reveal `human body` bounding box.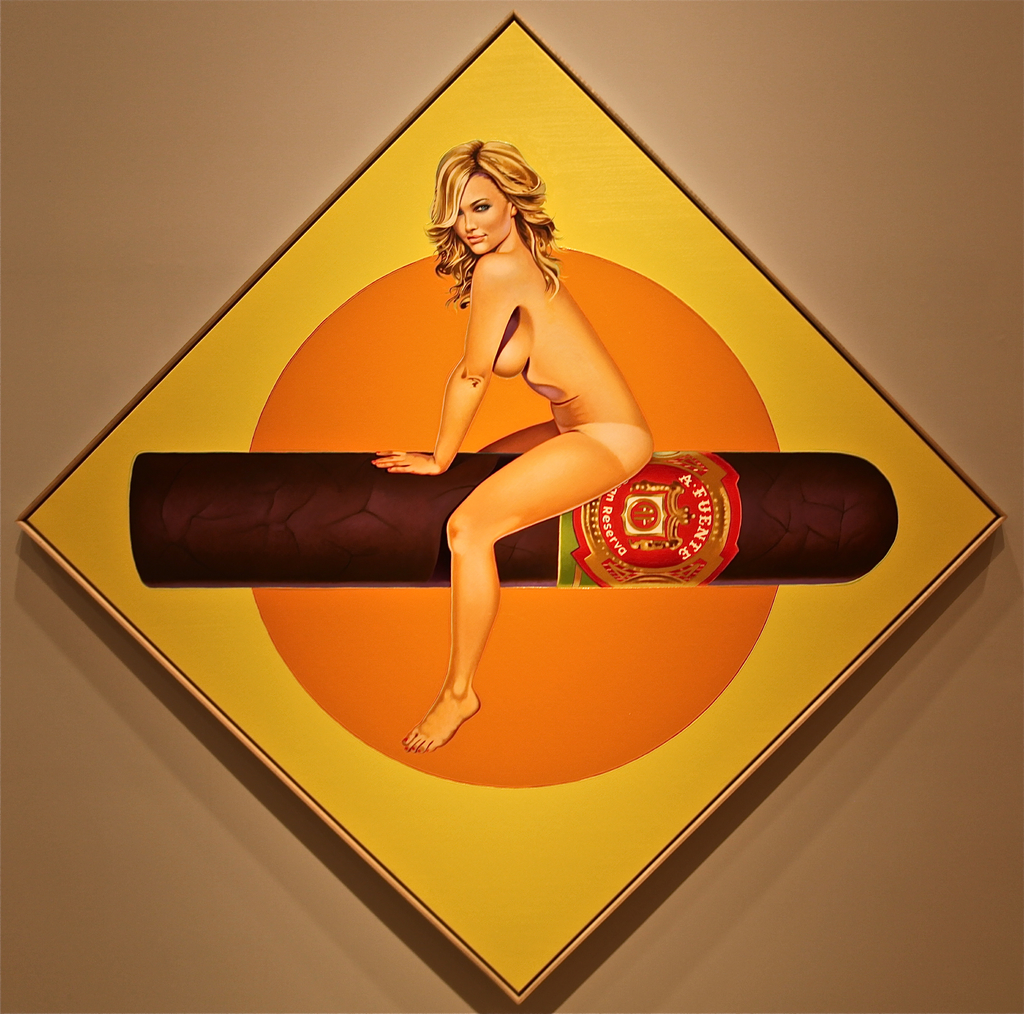
Revealed: x1=368 y1=136 x2=651 y2=752.
